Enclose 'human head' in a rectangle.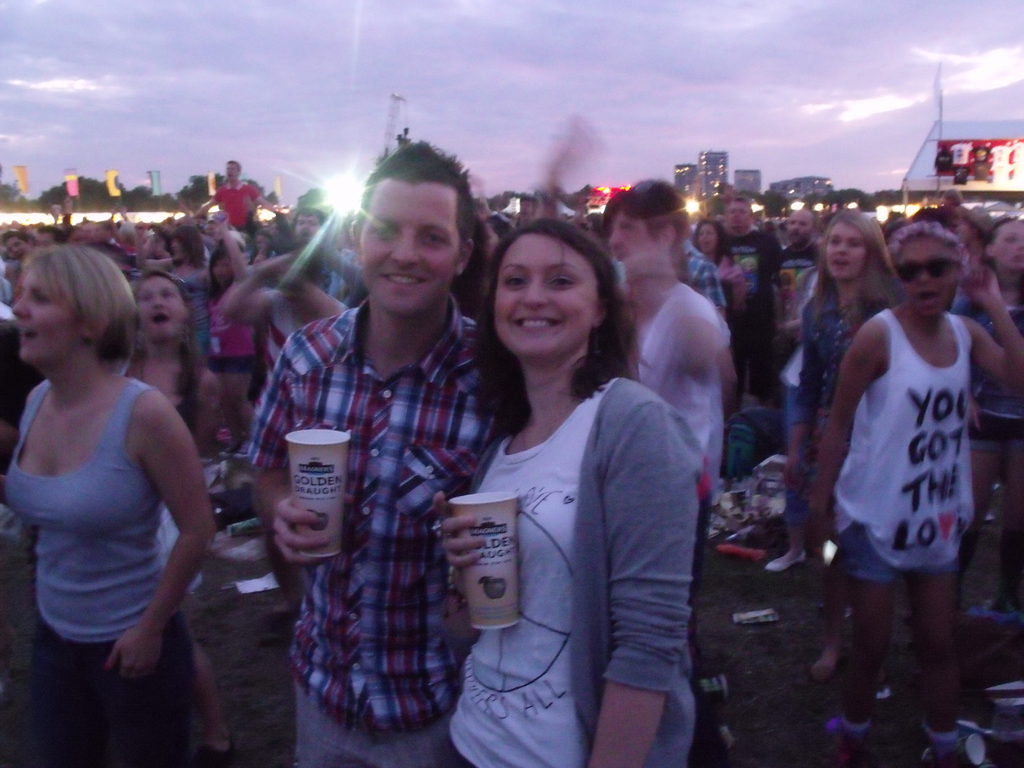
x1=954 y1=209 x2=992 y2=244.
